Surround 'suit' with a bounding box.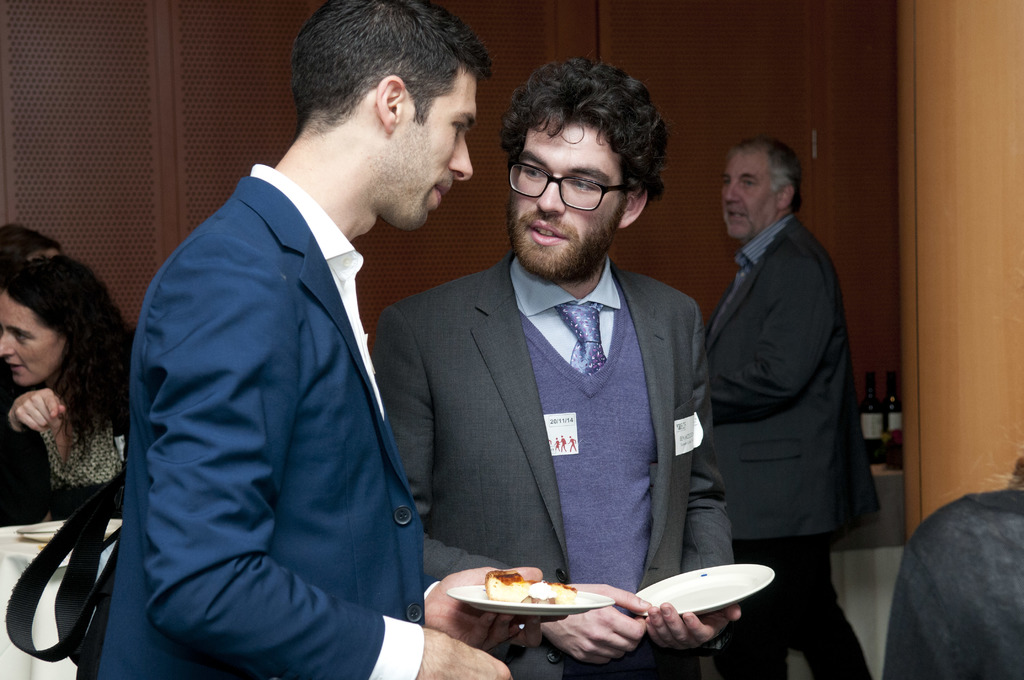
l=701, t=213, r=885, b=679.
